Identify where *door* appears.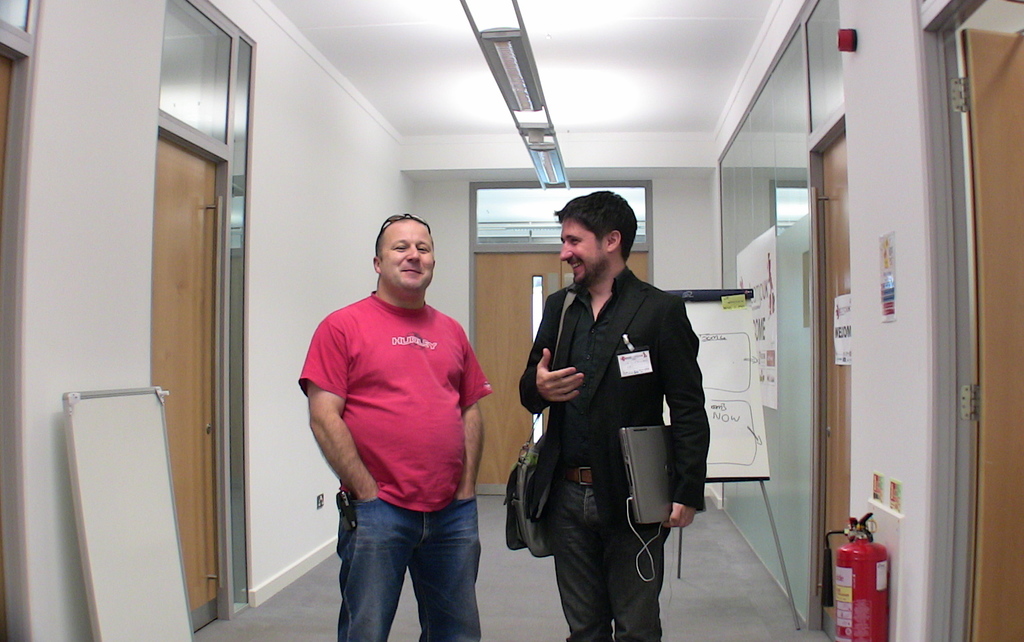
Appears at (472,245,649,489).
